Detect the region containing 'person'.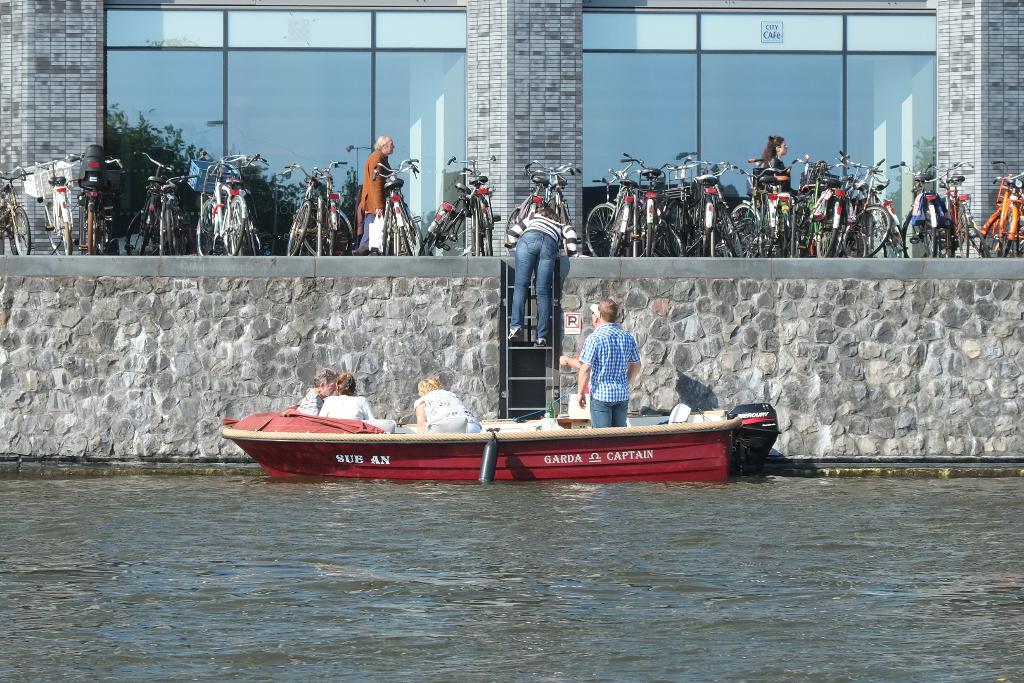
<region>571, 300, 638, 430</region>.
